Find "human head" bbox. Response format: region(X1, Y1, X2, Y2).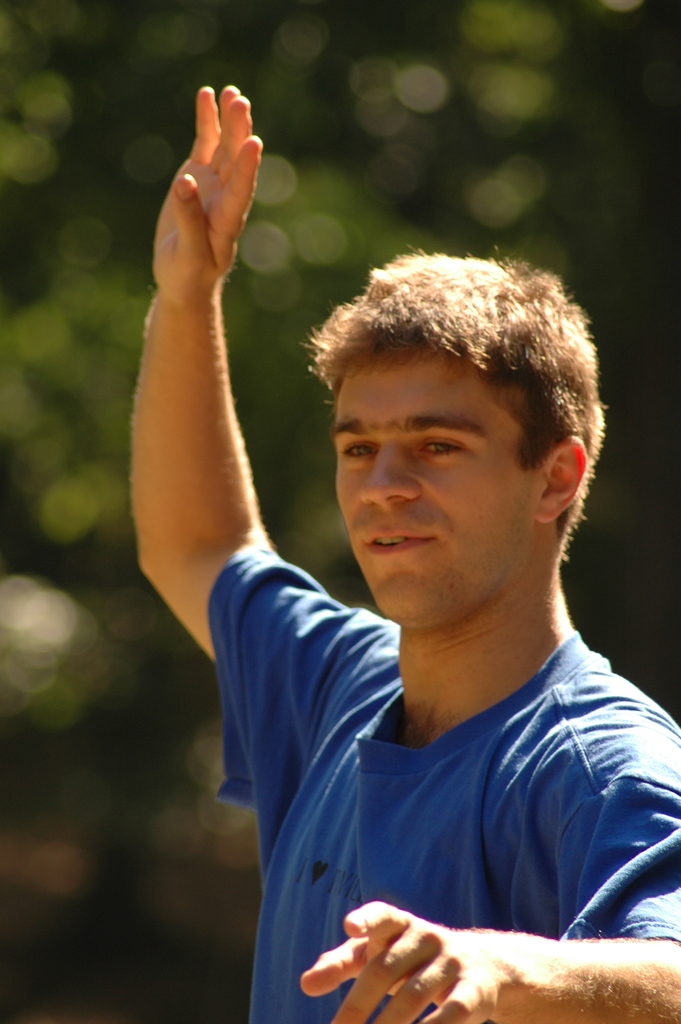
region(309, 245, 609, 630).
